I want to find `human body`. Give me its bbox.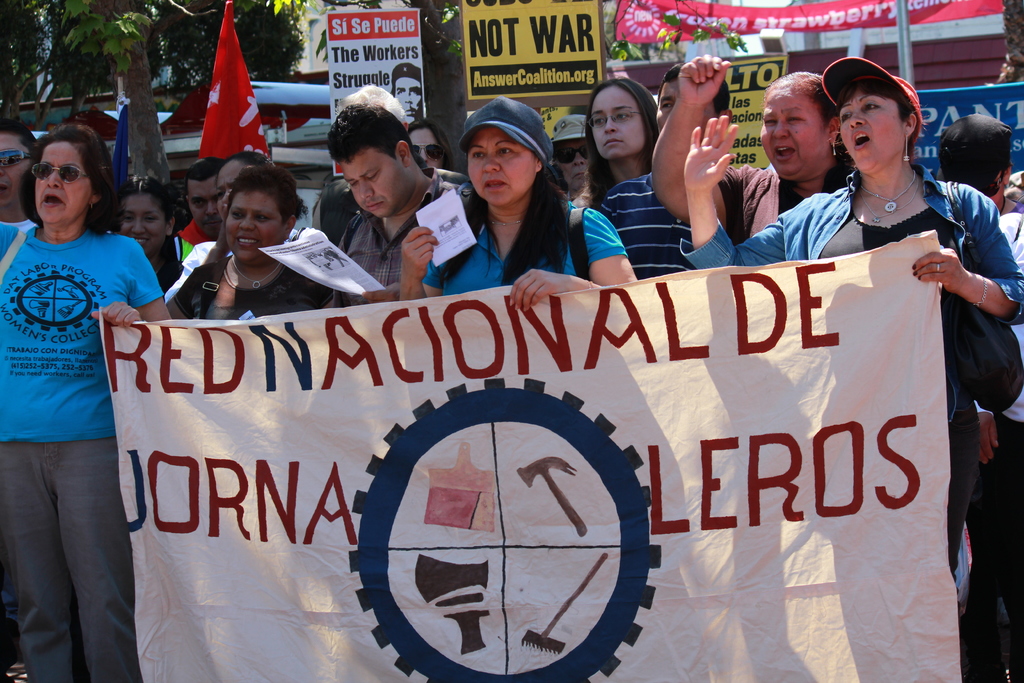
4 106 148 682.
